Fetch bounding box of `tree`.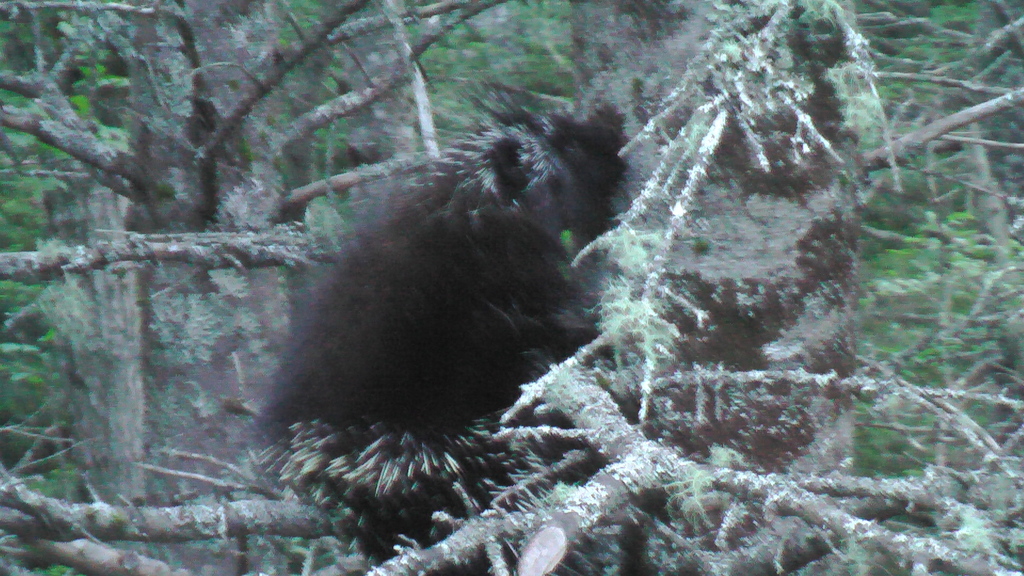
Bbox: detection(4, 0, 1021, 575).
